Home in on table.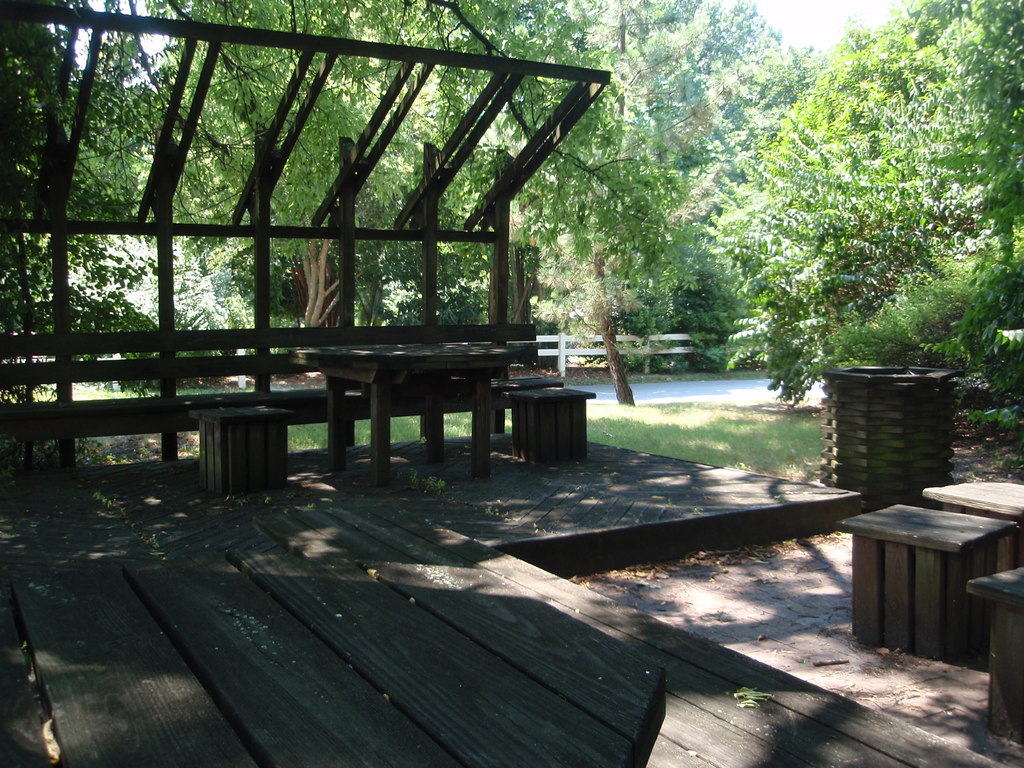
Homed in at (left=837, top=482, right=1011, bottom=663).
